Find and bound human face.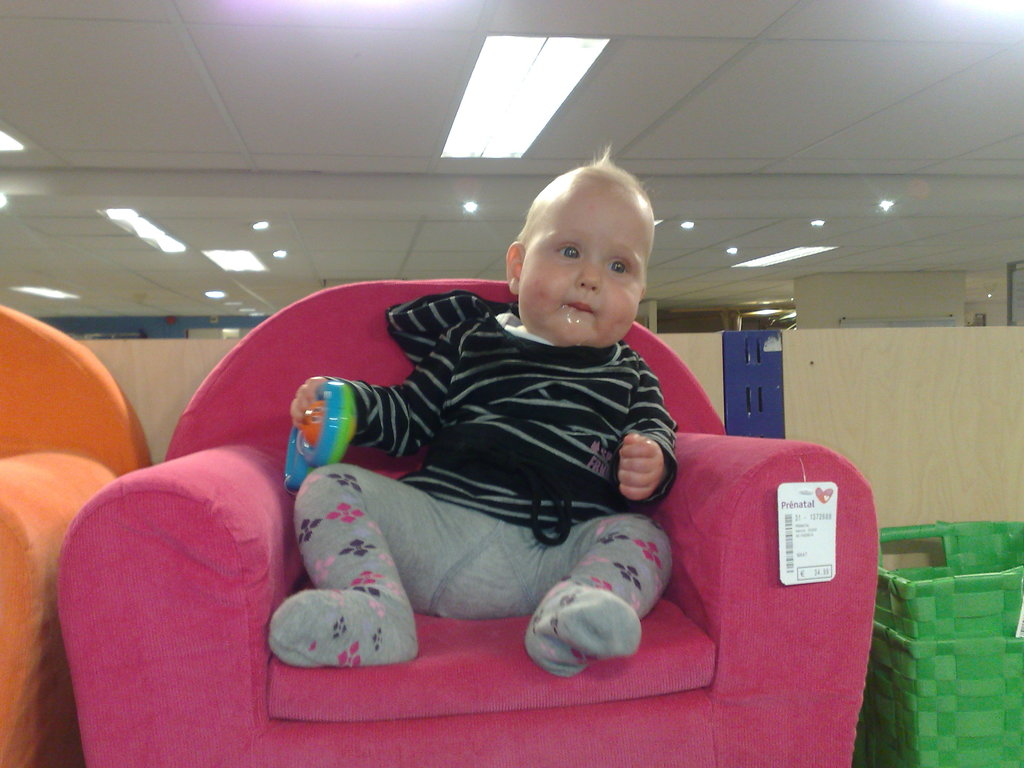
Bound: 522,185,657,345.
